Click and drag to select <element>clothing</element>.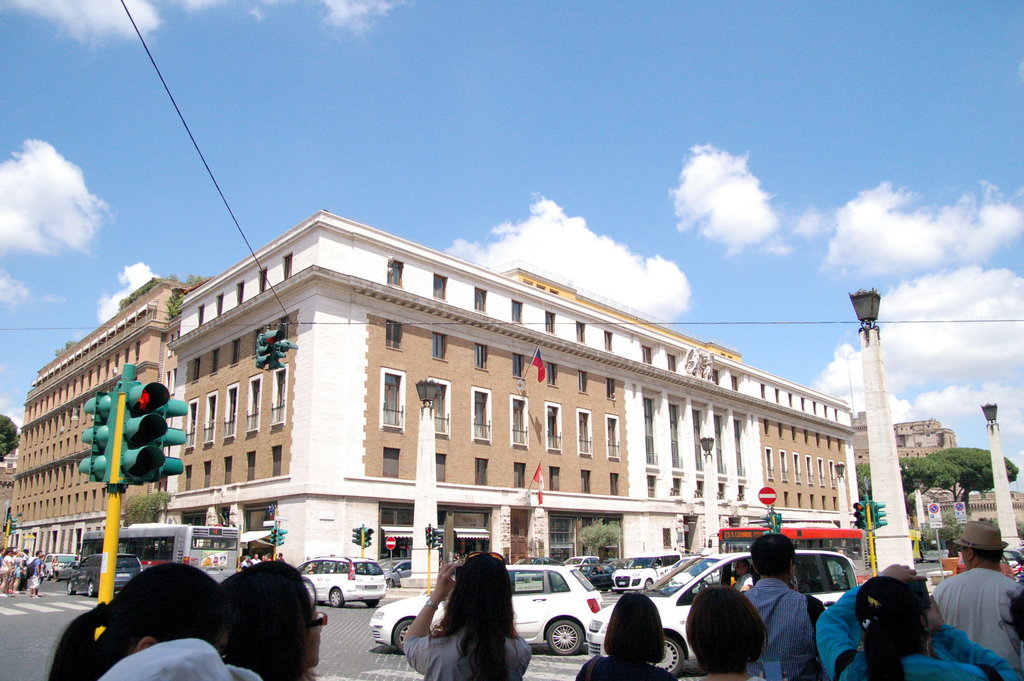
Selection: x1=817 y1=583 x2=1014 y2=680.
